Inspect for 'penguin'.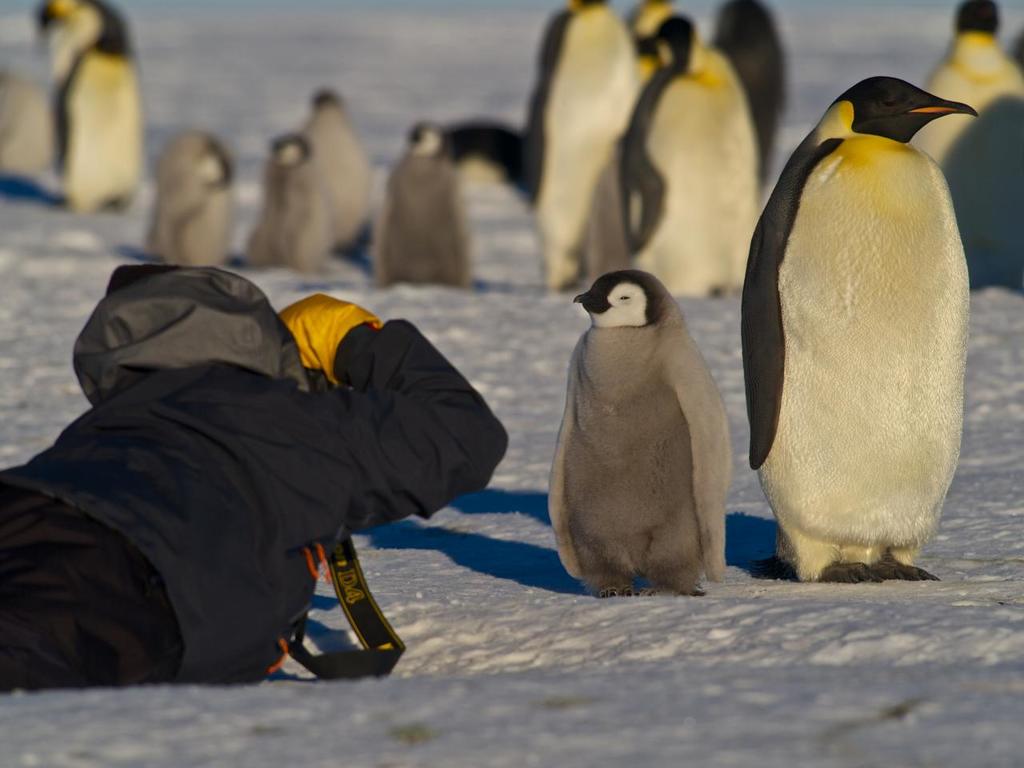
Inspection: left=545, top=266, right=739, bottom=598.
